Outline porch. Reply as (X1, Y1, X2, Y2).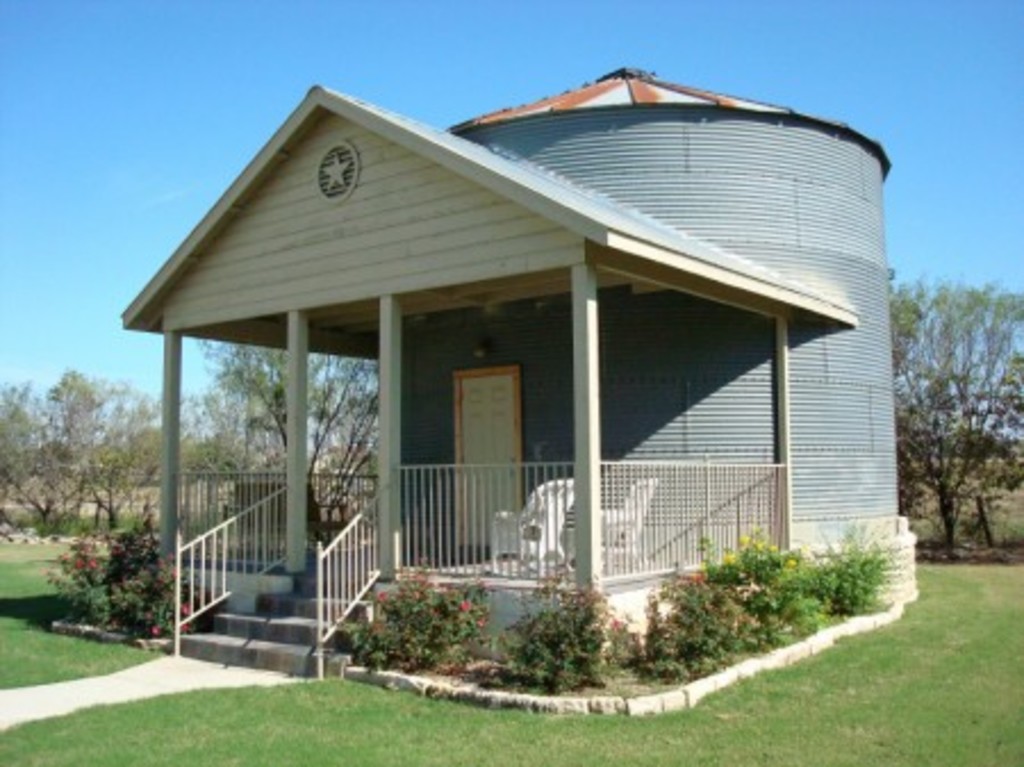
(180, 460, 790, 576).
